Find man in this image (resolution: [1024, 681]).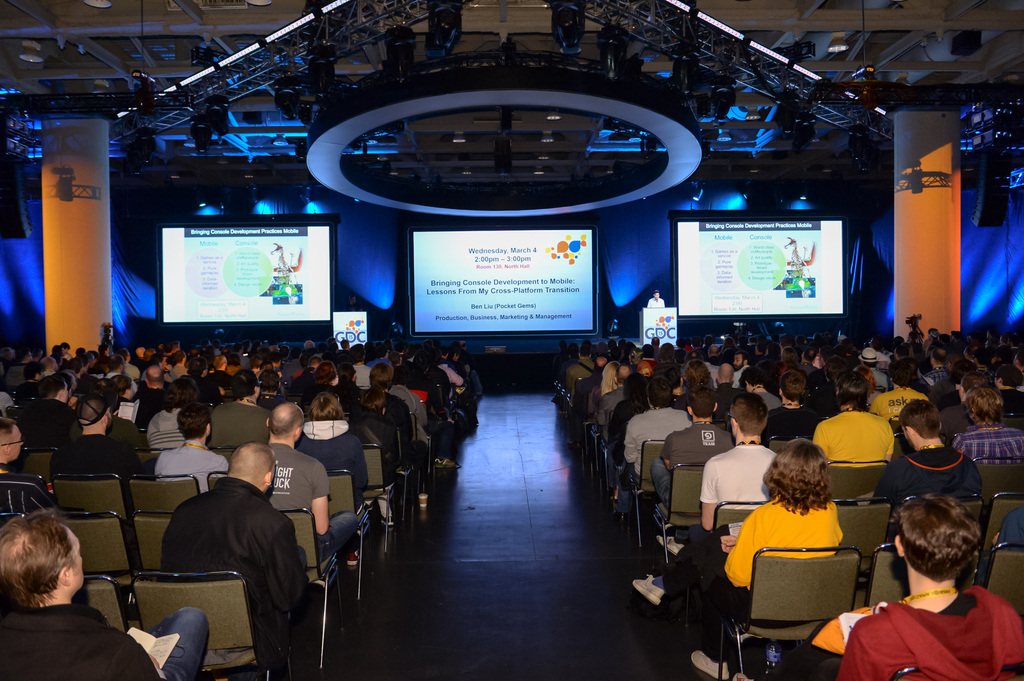
[50, 389, 142, 482].
